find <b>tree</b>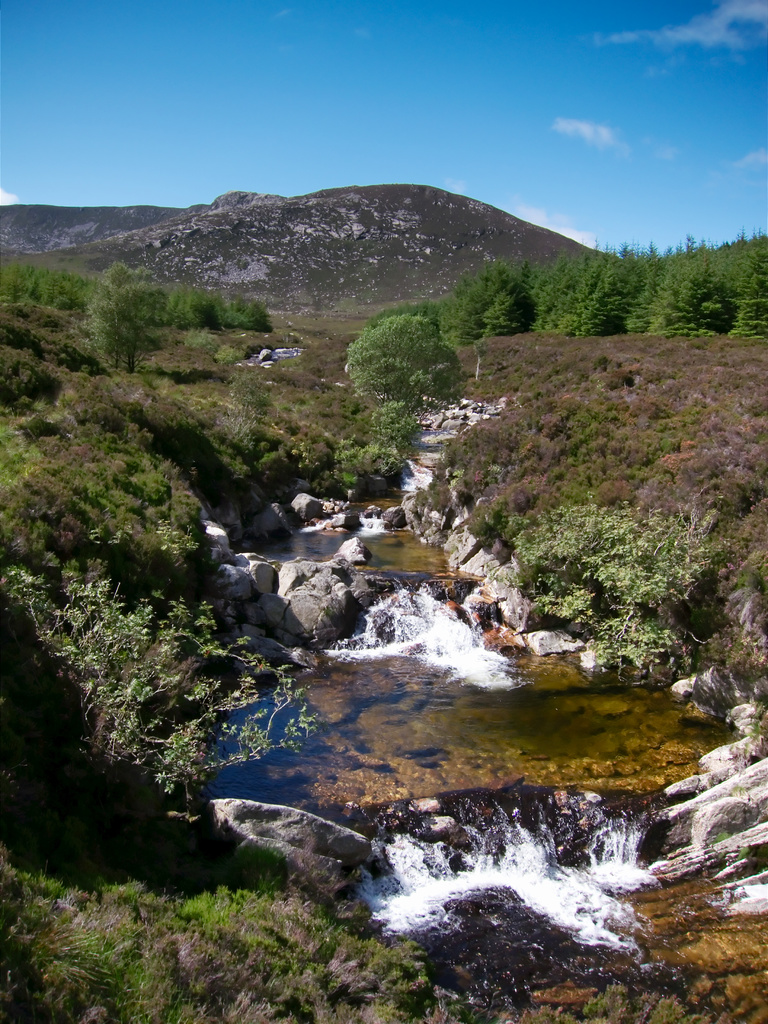
[294,401,339,513]
